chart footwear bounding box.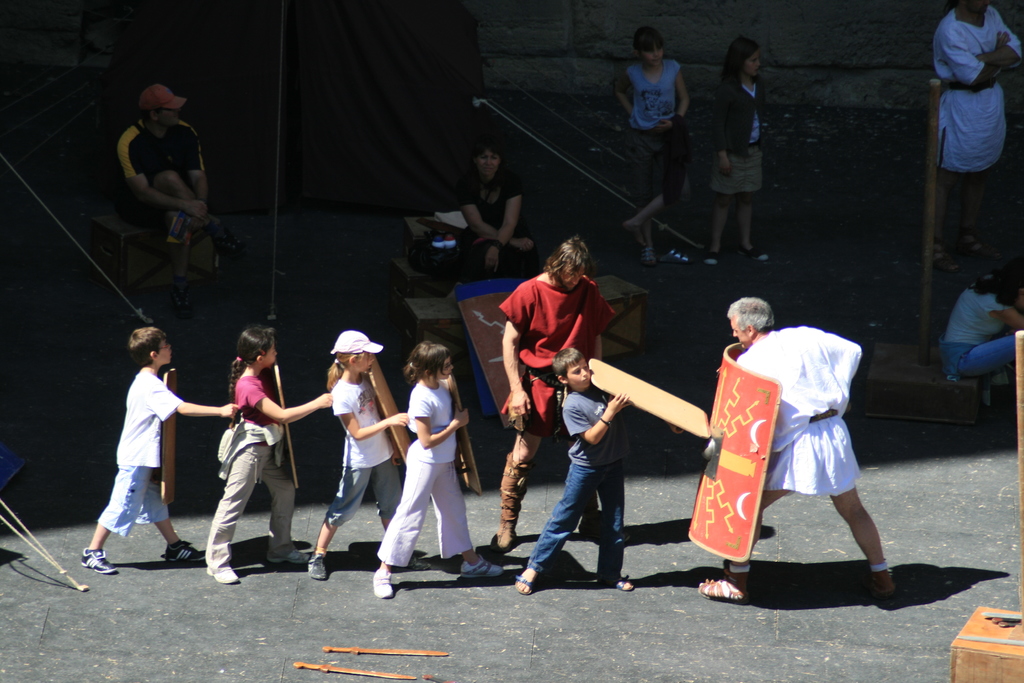
Charted: locate(698, 562, 752, 607).
